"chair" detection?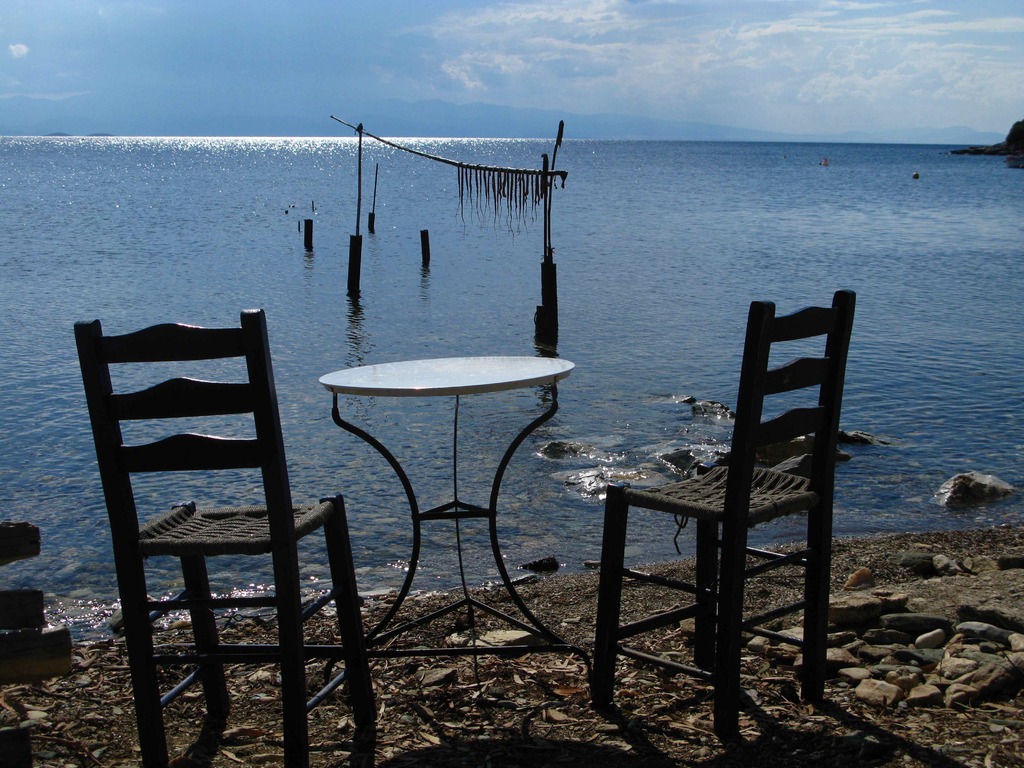
582 277 857 746
